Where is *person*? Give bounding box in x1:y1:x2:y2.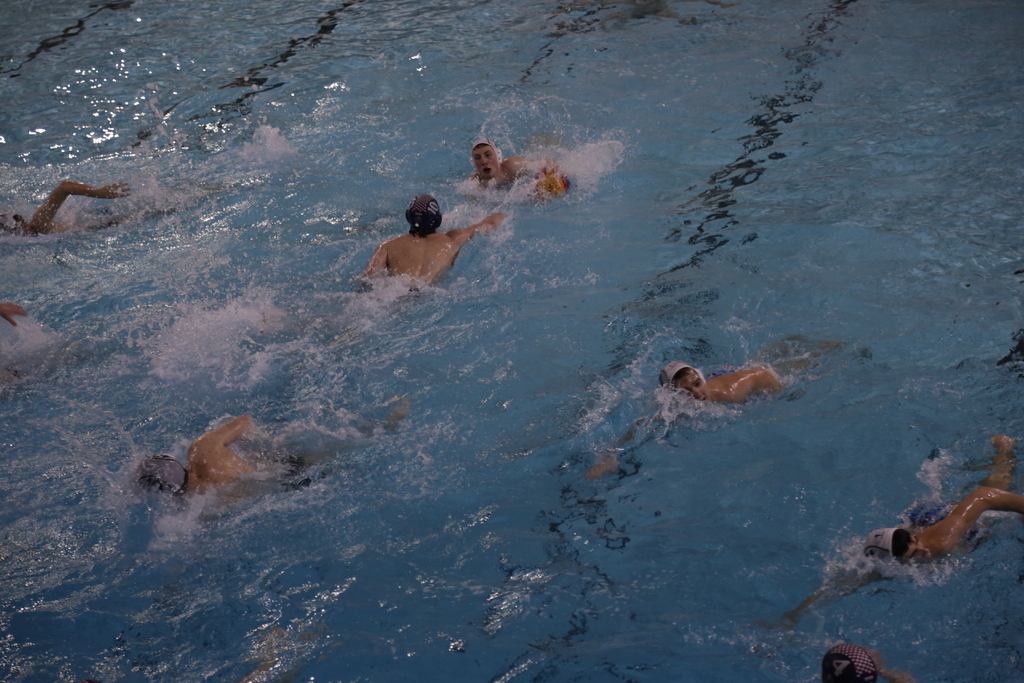
775:438:1023:630.
